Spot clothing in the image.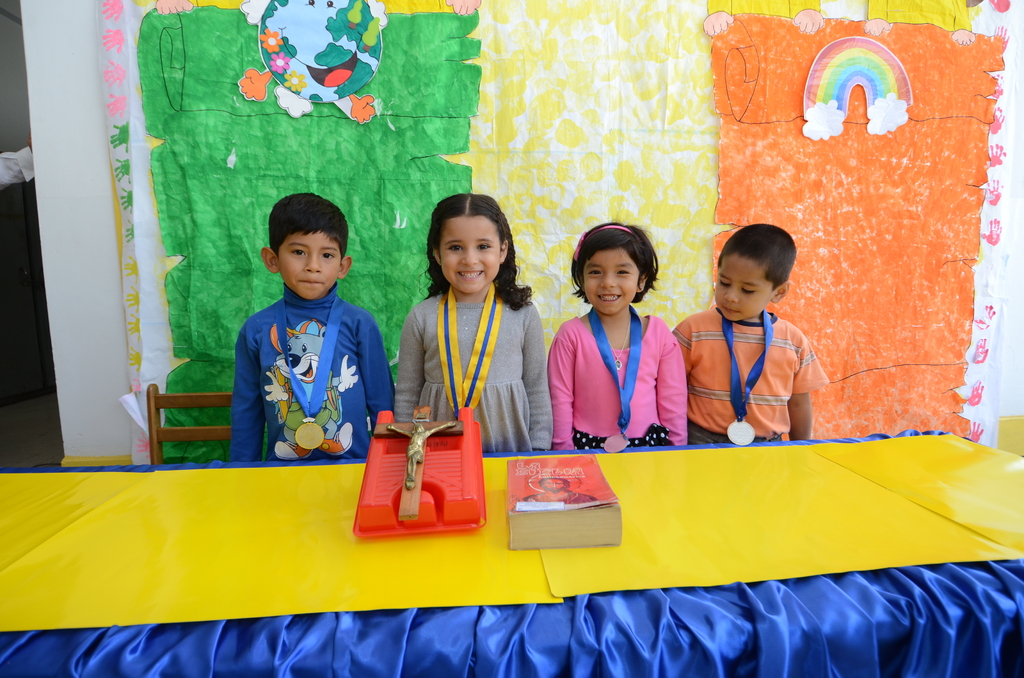
clothing found at BBox(550, 318, 687, 452).
